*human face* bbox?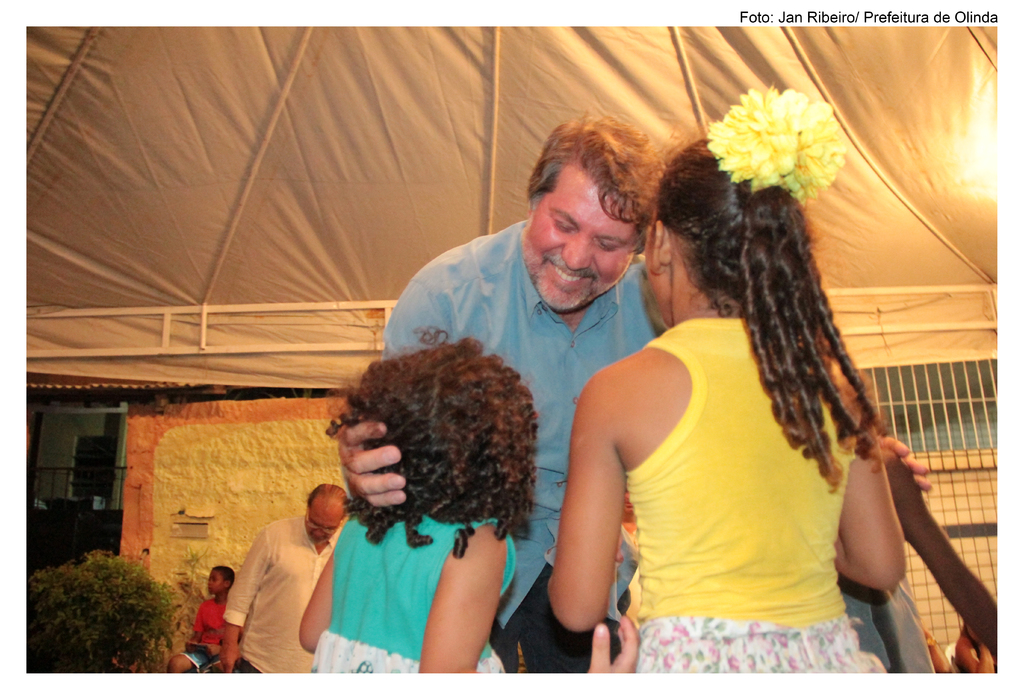
crop(207, 567, 221, 595)
